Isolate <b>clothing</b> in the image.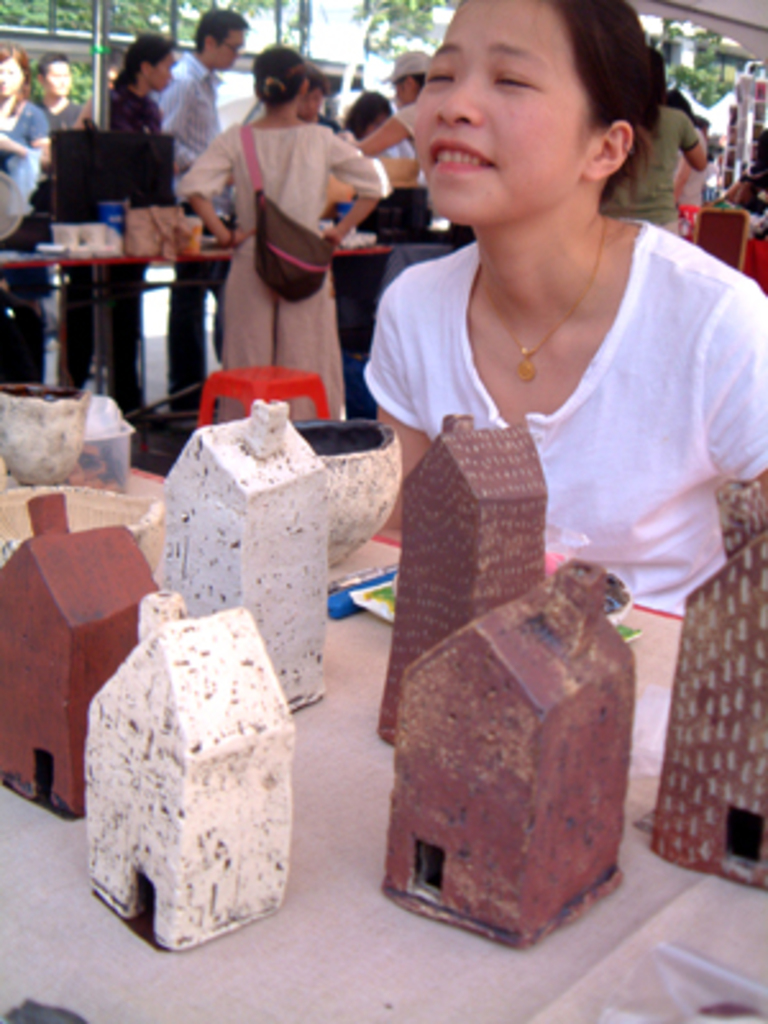
Isolated region: [x1=361, y1=215, x2=765, y2=620].
